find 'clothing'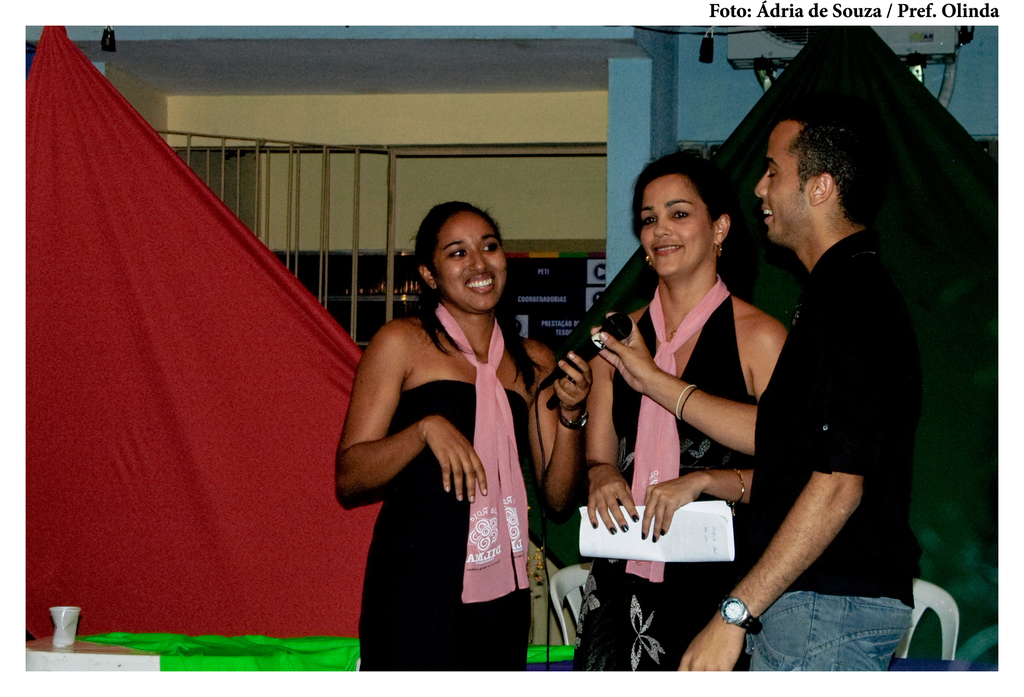
select_region(730, 168, 934, 650)
